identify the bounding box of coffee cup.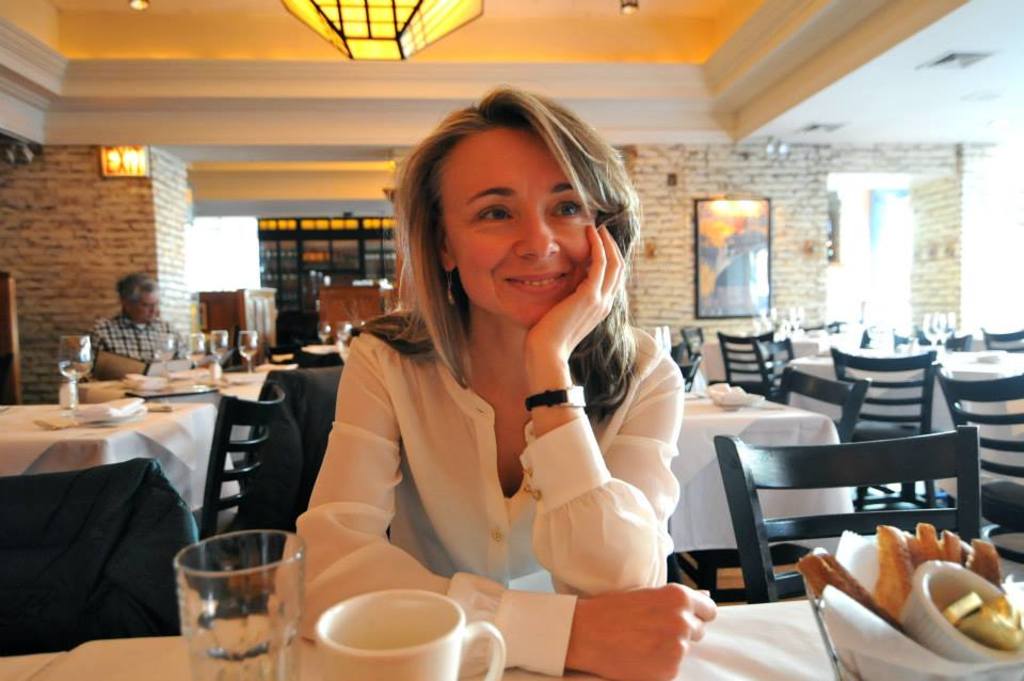
bbox(316, 591, 508, 680).
